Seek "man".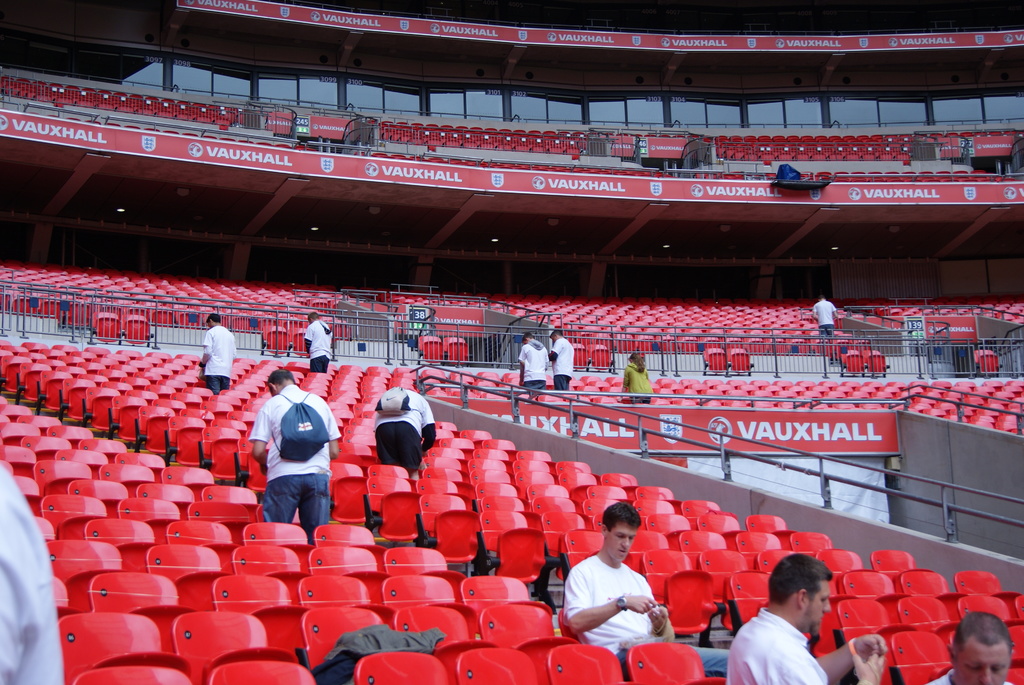
(left=372, top=388, right=438, bottom=475).
